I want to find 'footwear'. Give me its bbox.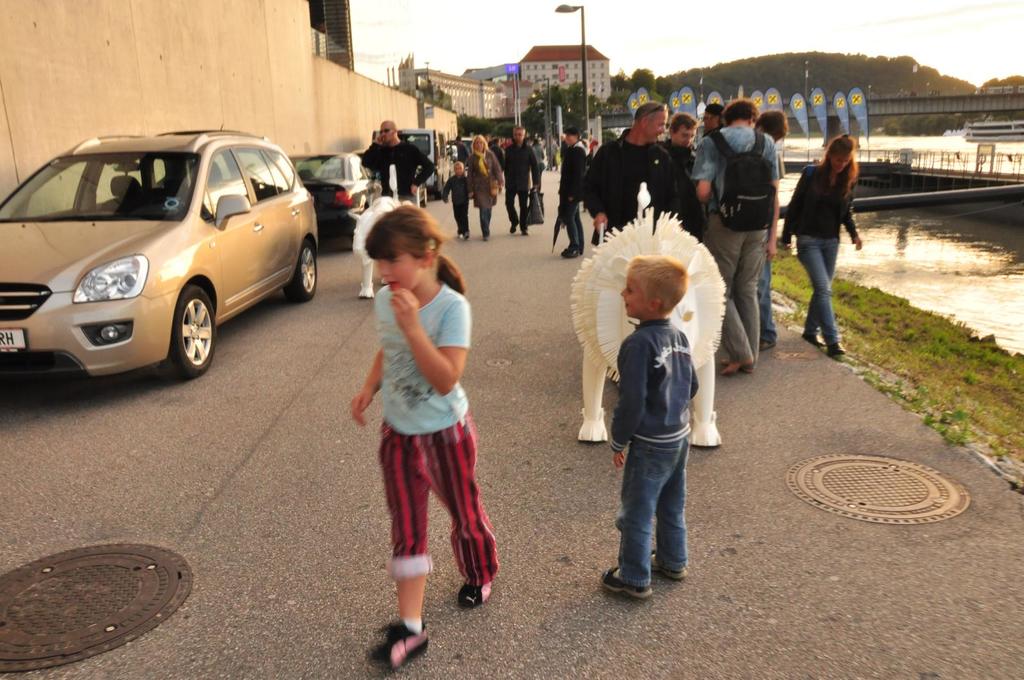
x1=506 y1=221 x2=517 y2=235.
